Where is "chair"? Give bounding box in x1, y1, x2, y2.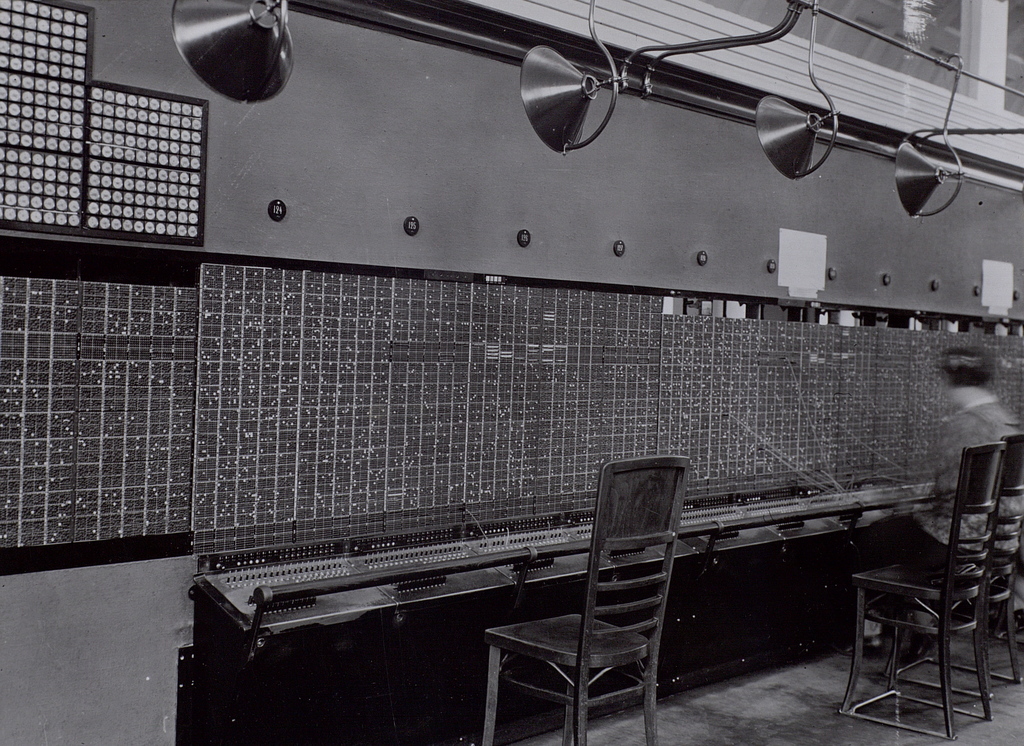
837, 441, 1007, 741.
